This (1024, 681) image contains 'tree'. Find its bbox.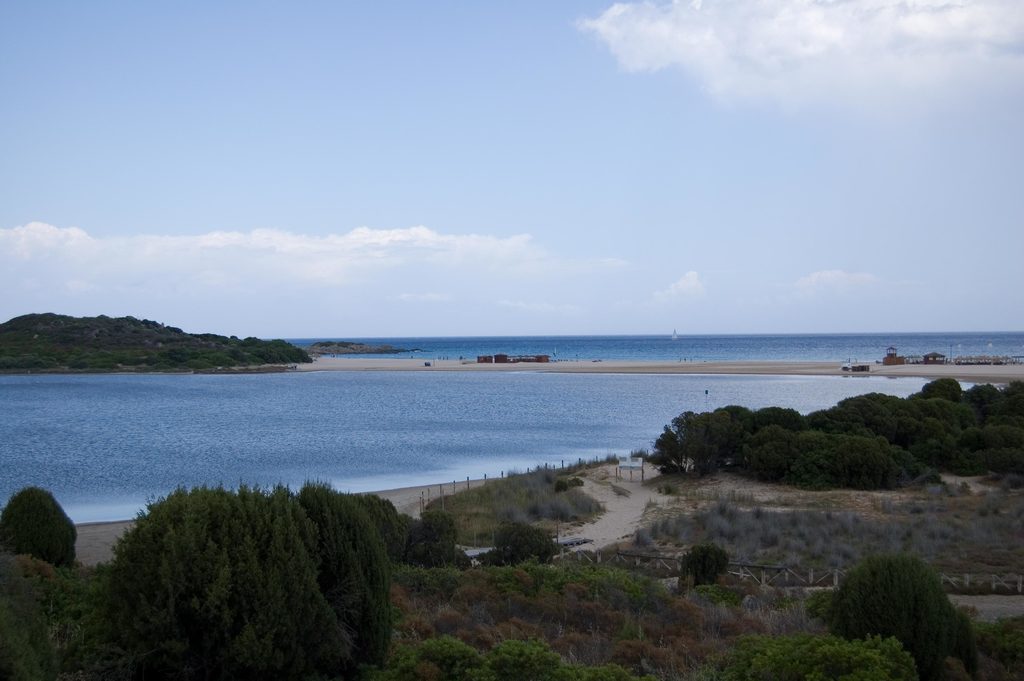
826/555/976/680.
